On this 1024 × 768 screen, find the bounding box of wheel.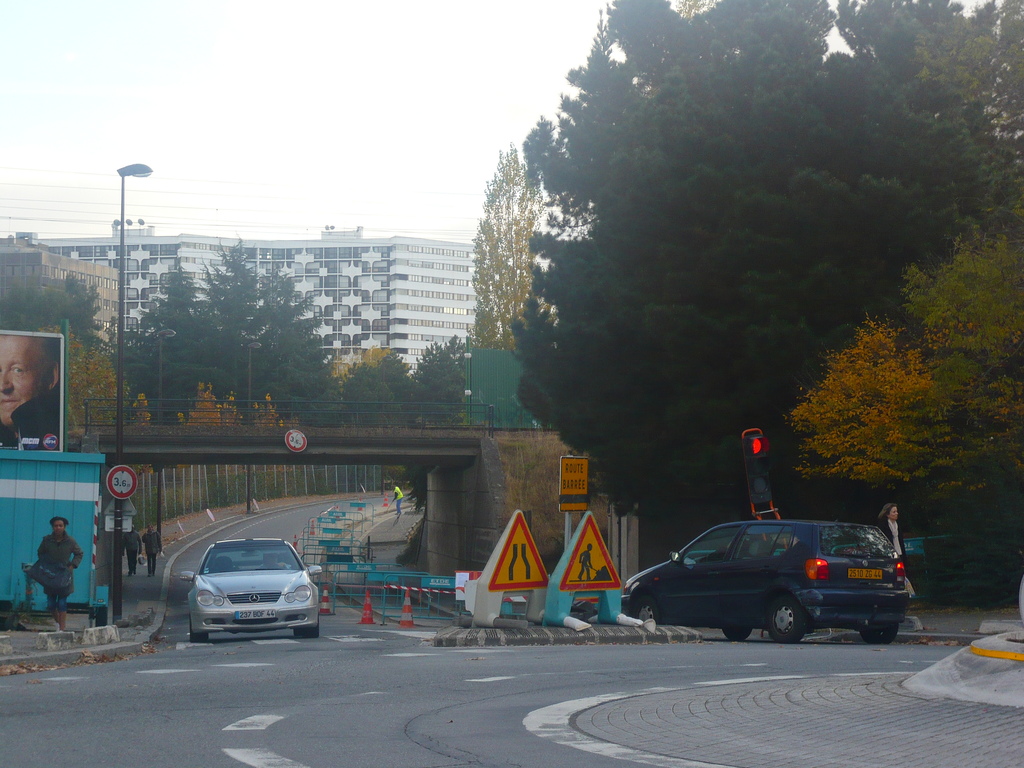
Bounding box: bbox=[184, 625, 212, 644].
